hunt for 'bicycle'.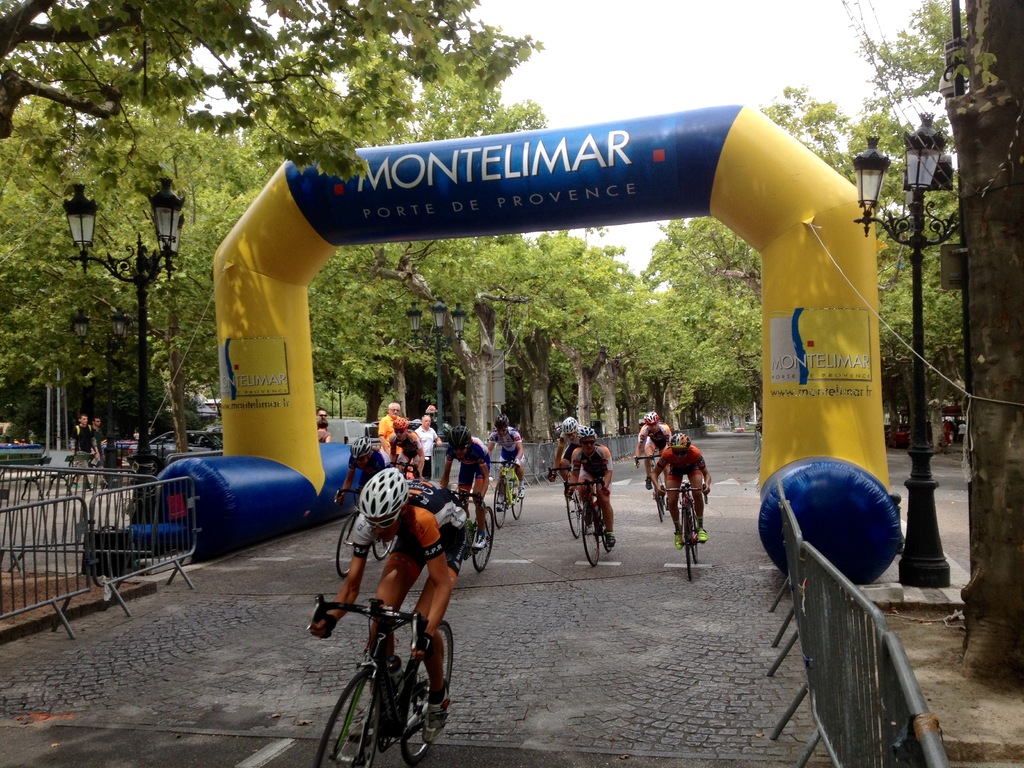
Hunted down at <region>331, 484, 393, 582</region>.
